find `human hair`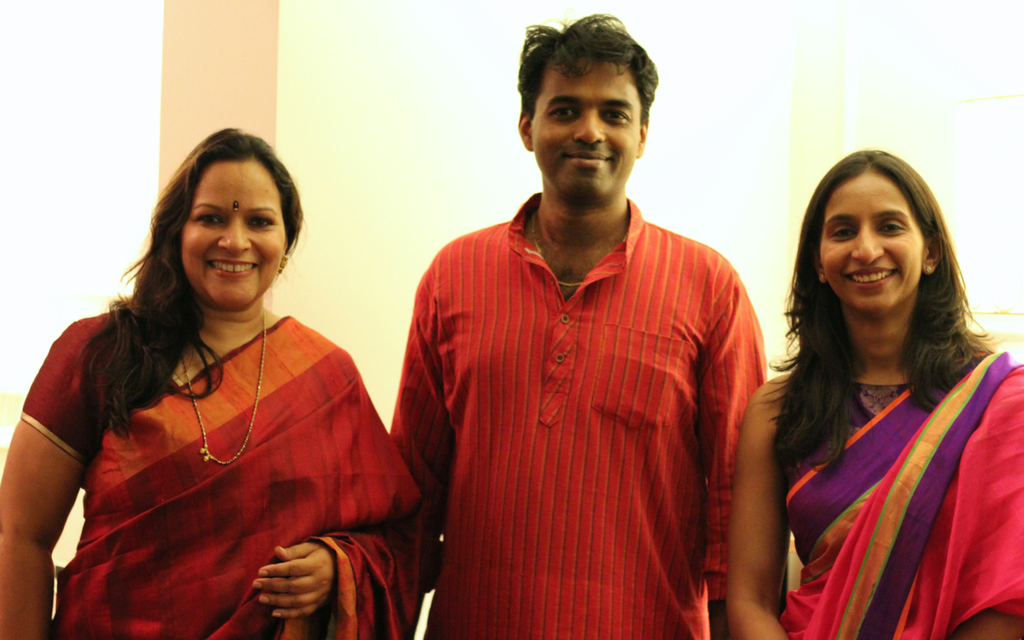
left=790, top=154, right=972, bottom=457
